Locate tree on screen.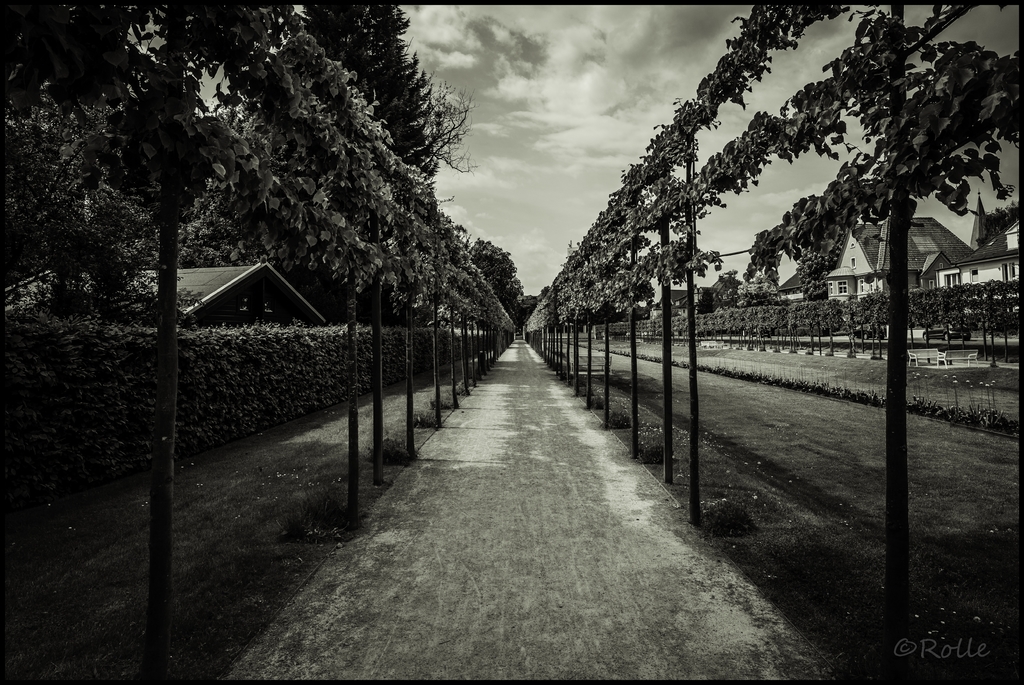
On screen at <box>741,276,781,309</box>.
